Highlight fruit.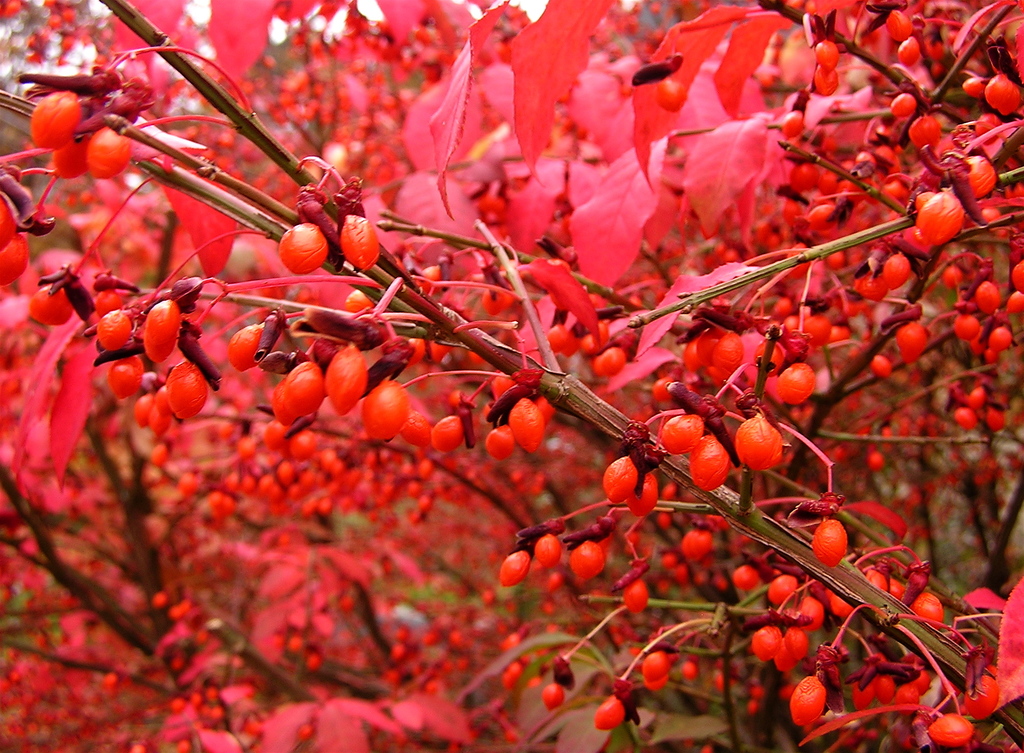
Highlighted region: locate(140, 298, 180, 364).
